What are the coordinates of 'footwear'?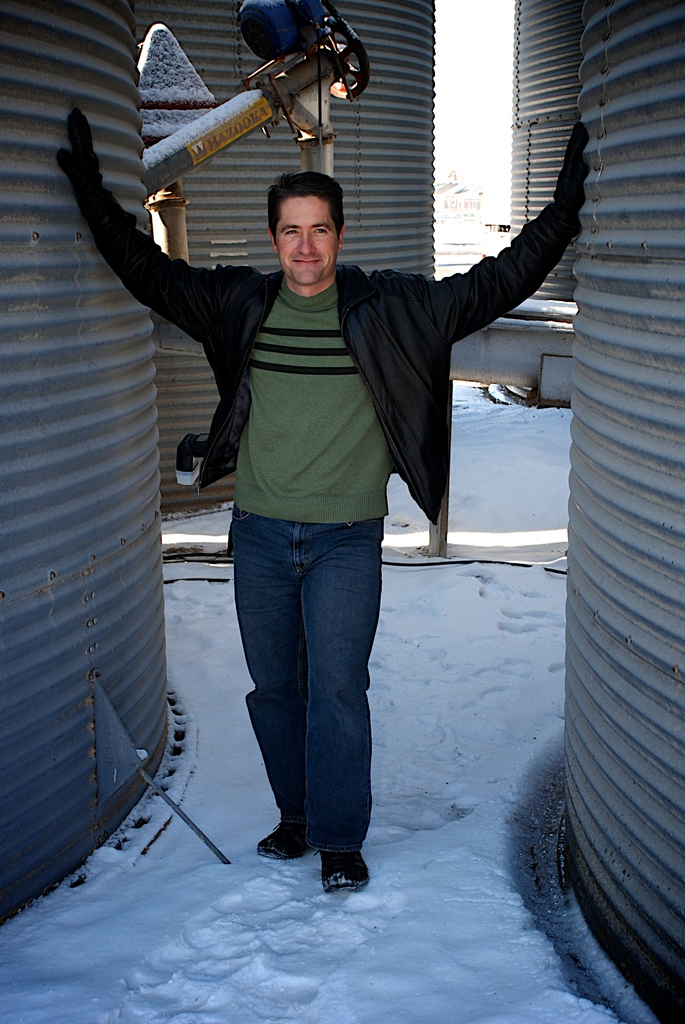
(left=258, top=813, right=316, bottom=859).
